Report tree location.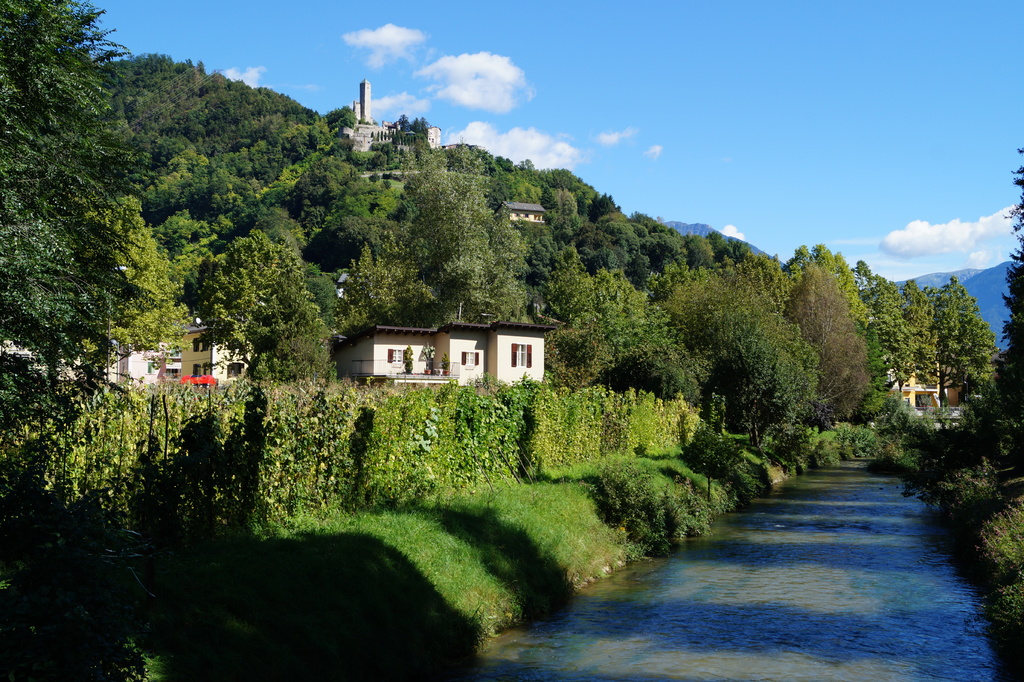
Report: box=[844, 310, 892, 415].
